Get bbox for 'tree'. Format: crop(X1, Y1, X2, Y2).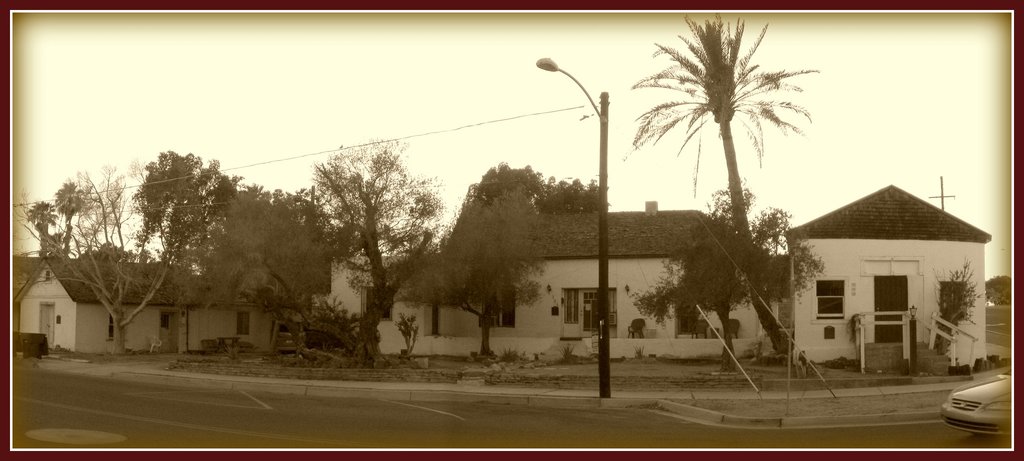
crop(624, 178, 830, 372).
